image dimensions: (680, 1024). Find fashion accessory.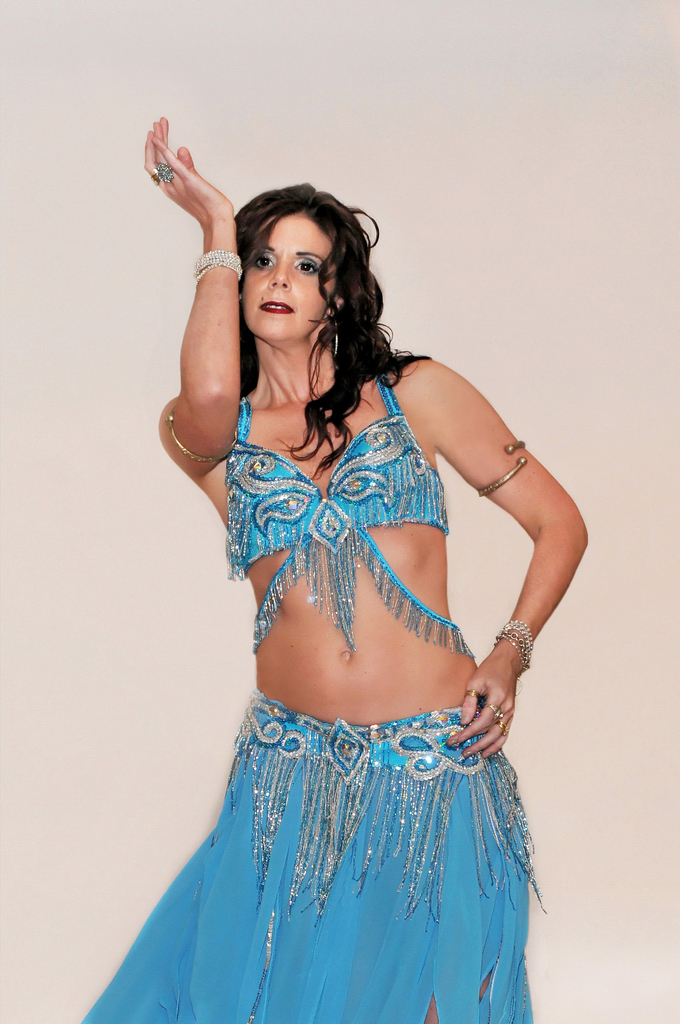
detection(154, 161, 176, 180).
